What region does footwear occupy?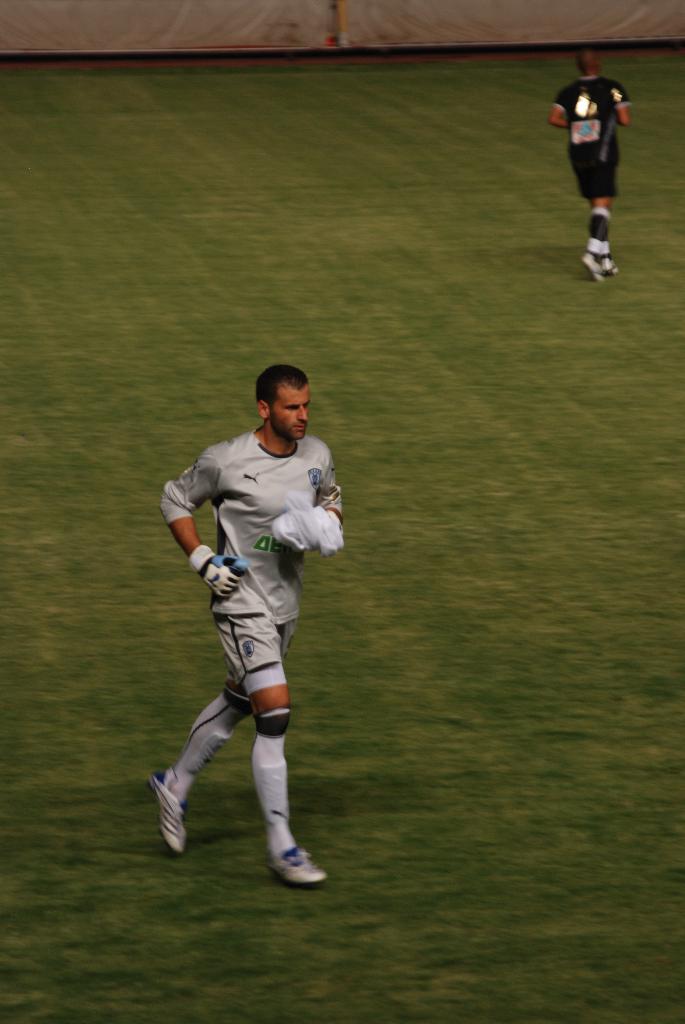
locate(264, 844, 327, 886).
